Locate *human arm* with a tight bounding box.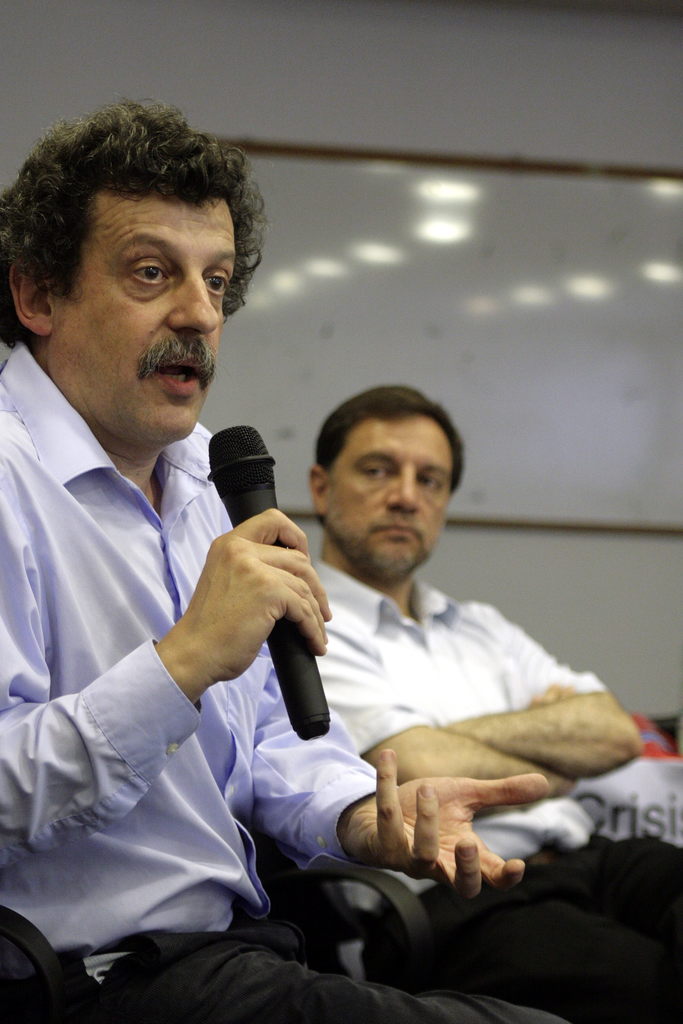
box(243, 665, 554, 903).
